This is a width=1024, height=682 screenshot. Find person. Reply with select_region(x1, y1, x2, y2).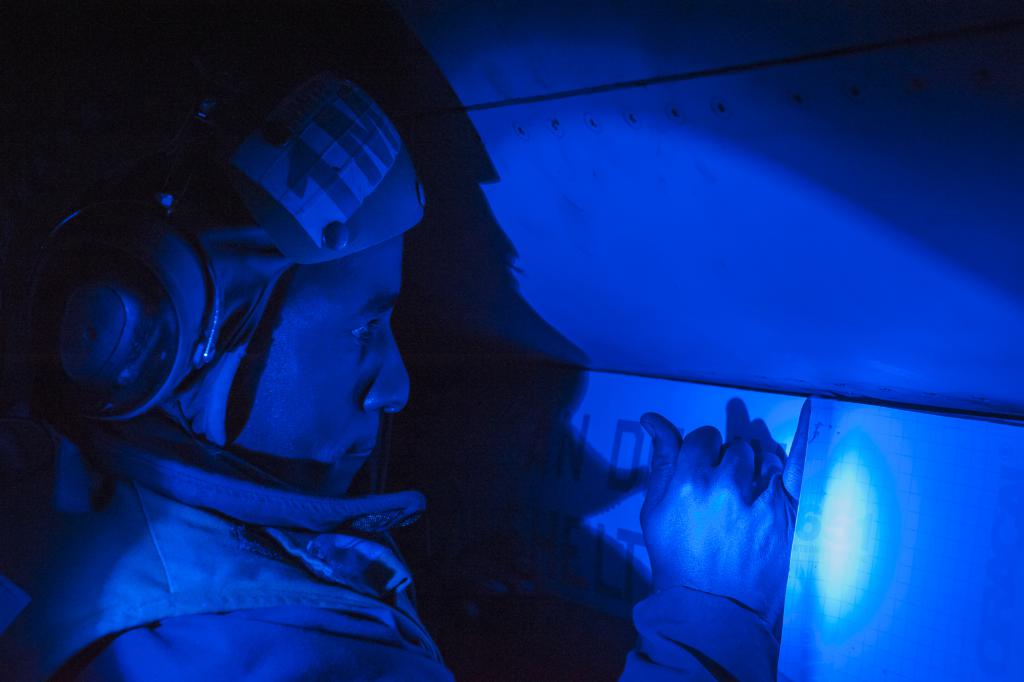
select_region(0, 0, 799, 681).
